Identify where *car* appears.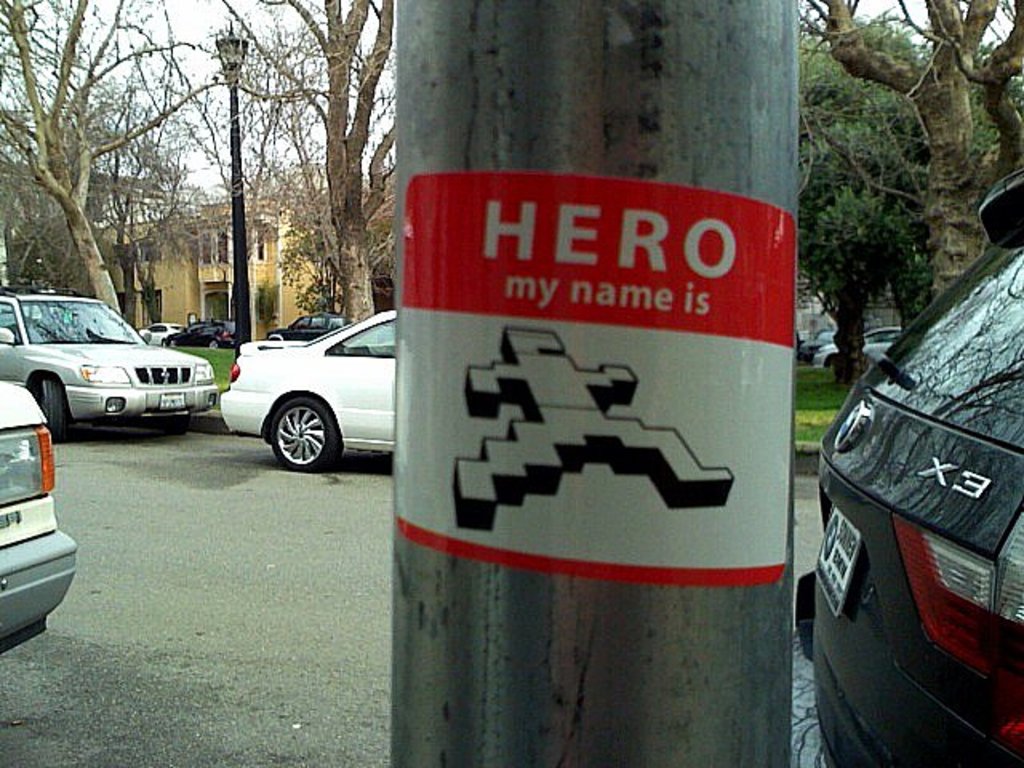
Appears at Rect(8, 299, 222, 443).
